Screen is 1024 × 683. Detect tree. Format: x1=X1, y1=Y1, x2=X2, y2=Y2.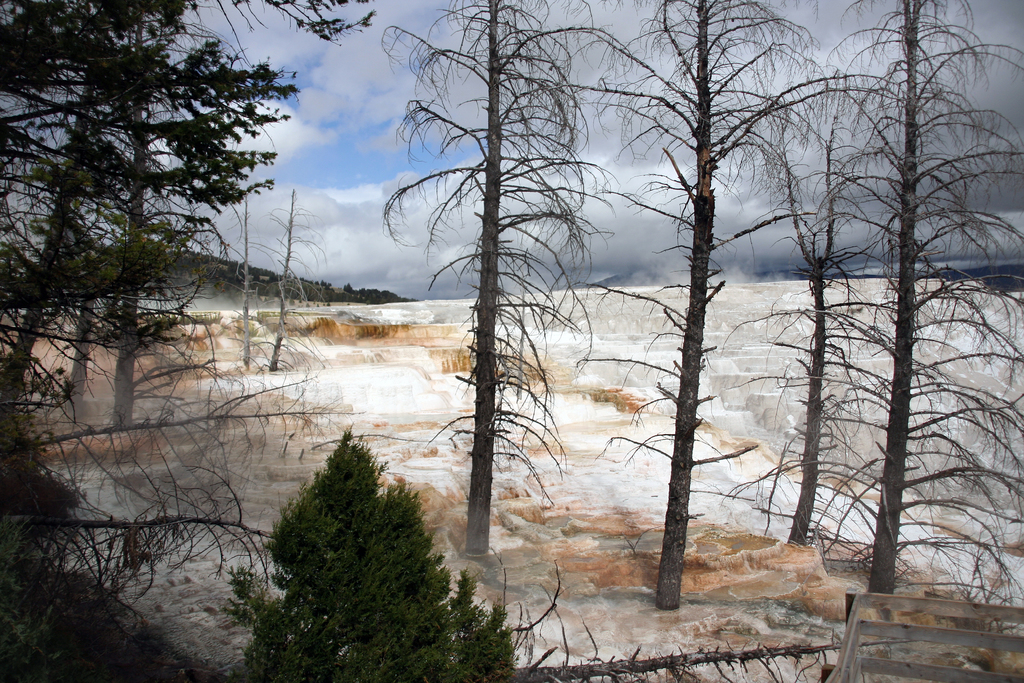
x1=266, y1=195, x2=309, y2=378.
